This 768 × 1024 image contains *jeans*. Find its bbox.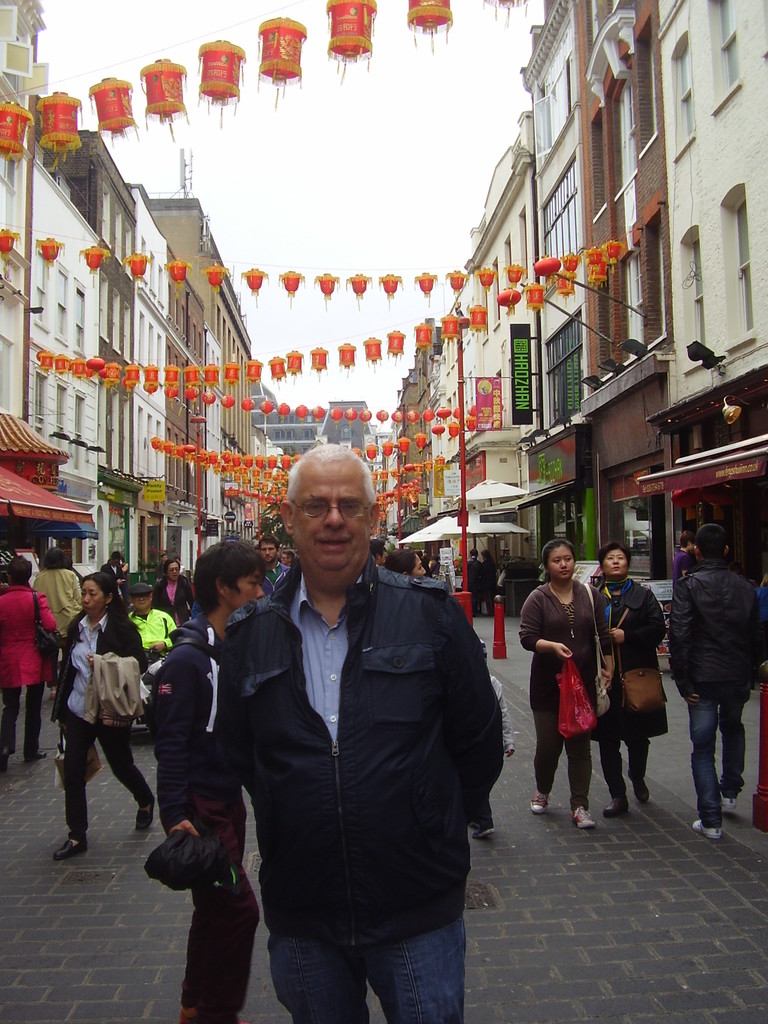
BBox(691, 693, 747, 829).
